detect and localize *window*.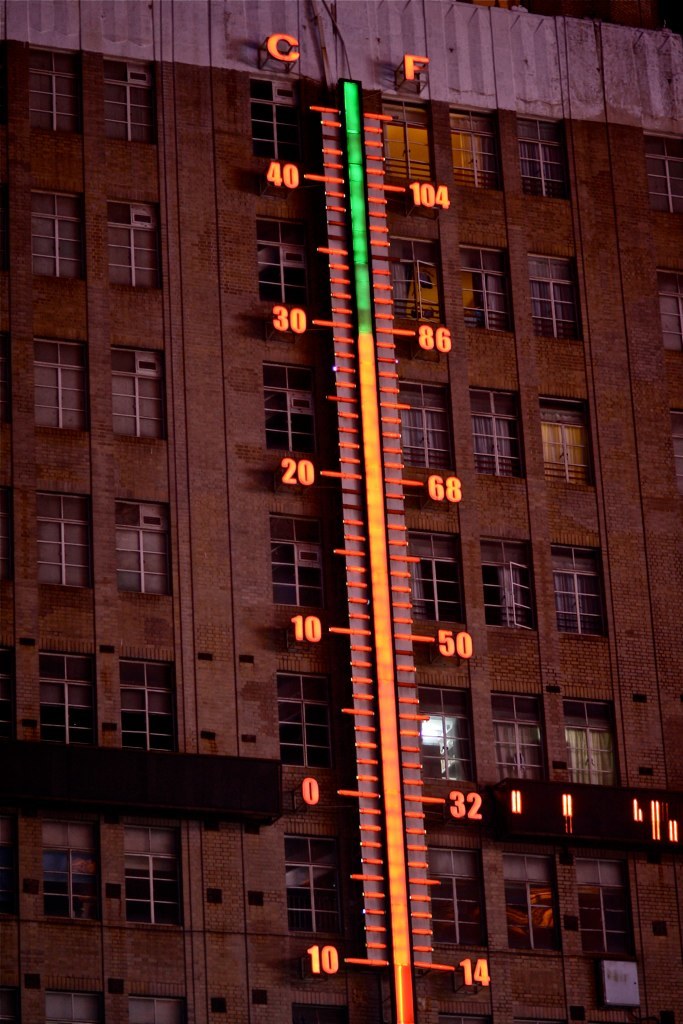
Localized at (left=44, top=815, right=109, bottom=923).
